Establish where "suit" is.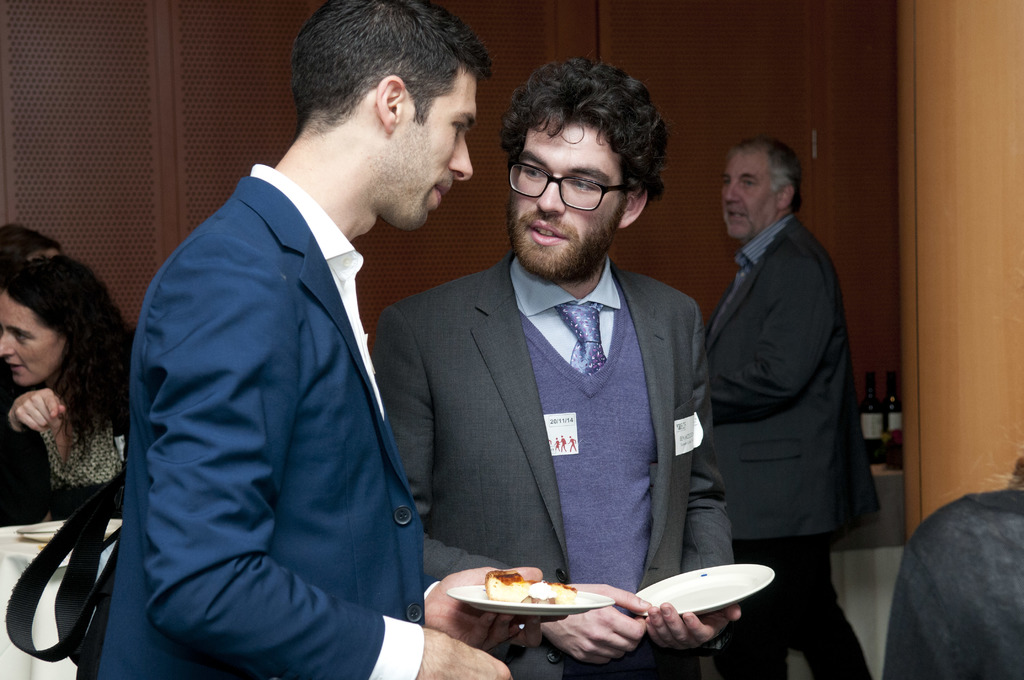
Established at bbox(383, 172, 727, 639).
